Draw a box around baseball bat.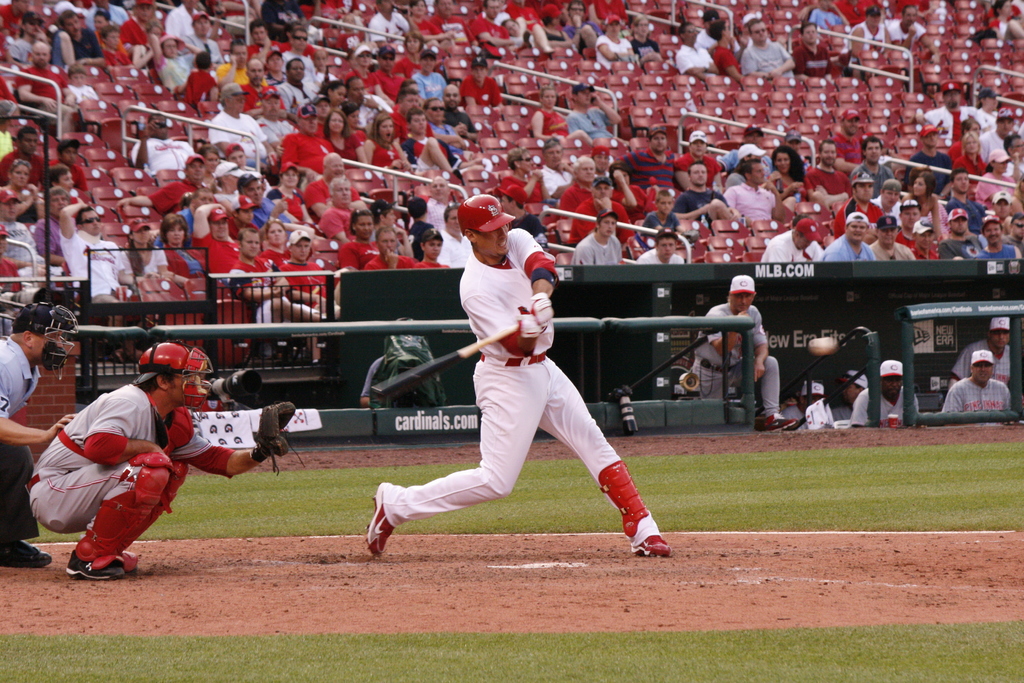
detection(628, 332, 712, 392).
